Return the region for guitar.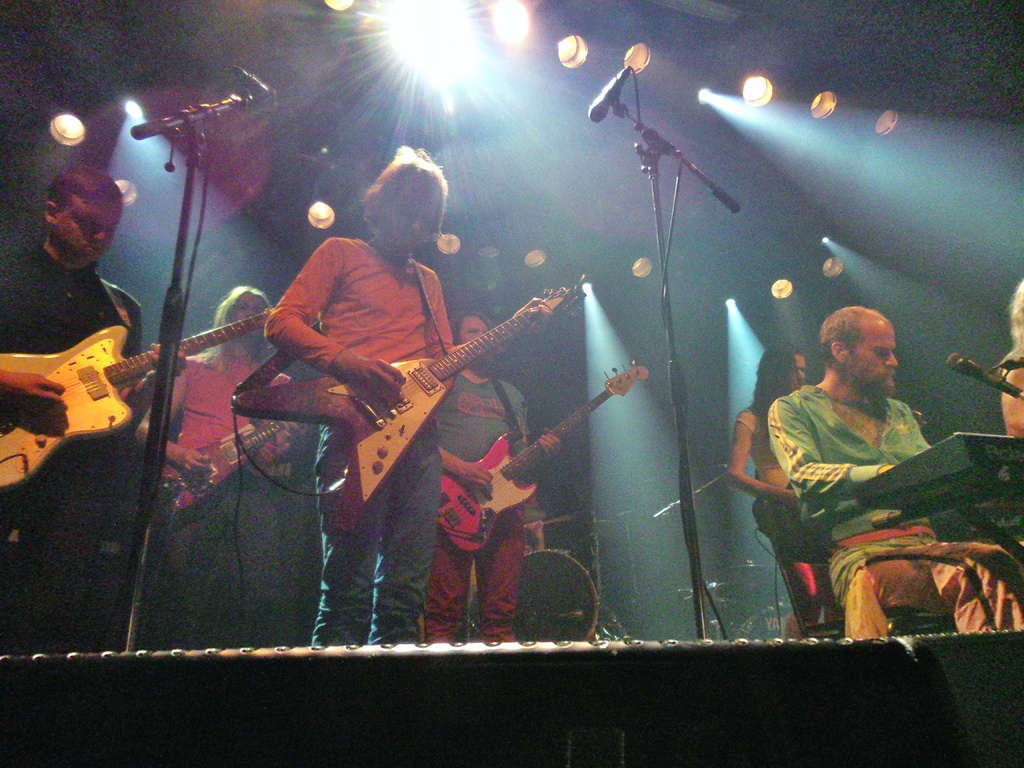
[x1=0, y1=295, x2=303, y2=481].
